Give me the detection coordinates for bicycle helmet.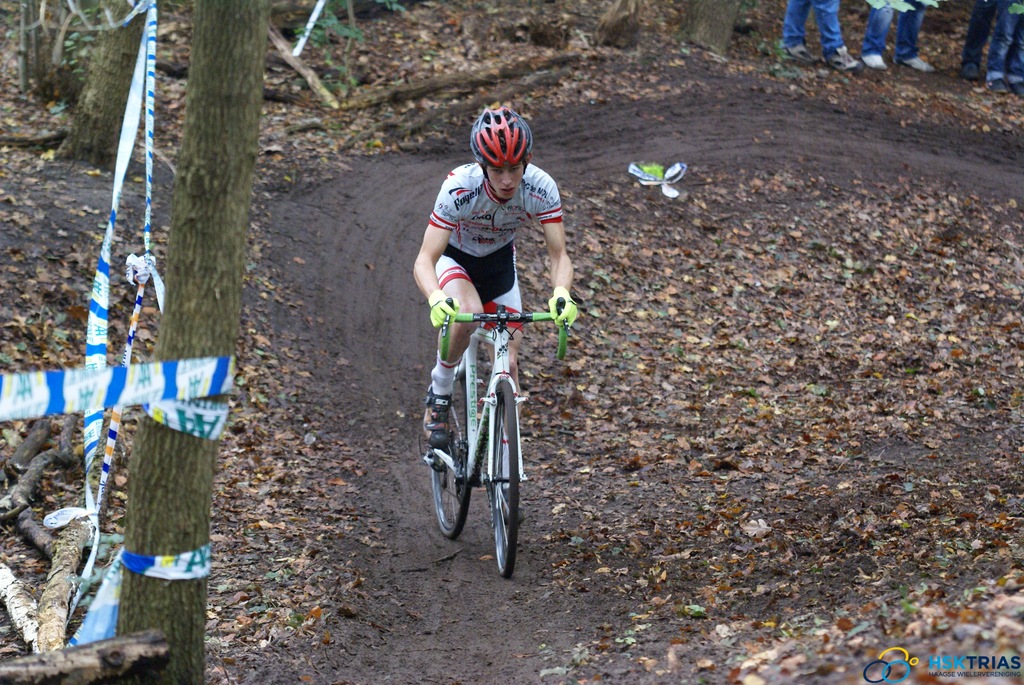
(left=467, top=107, right=527, bottom=176).
